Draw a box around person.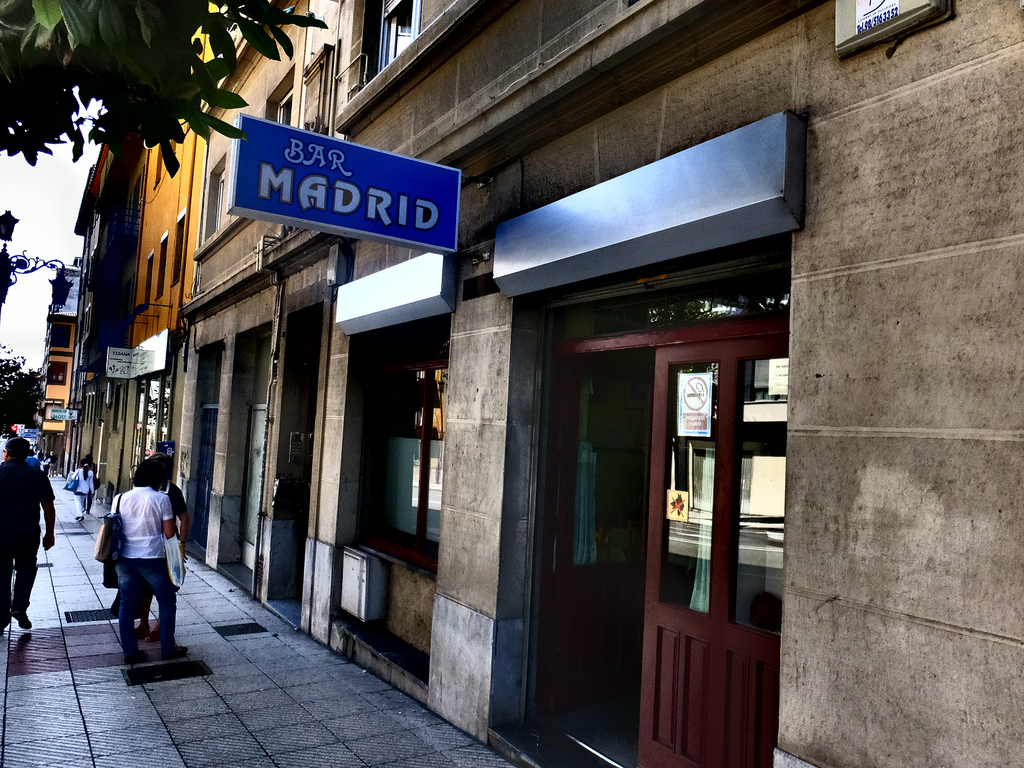
locate(130, 450, 188, 639).
